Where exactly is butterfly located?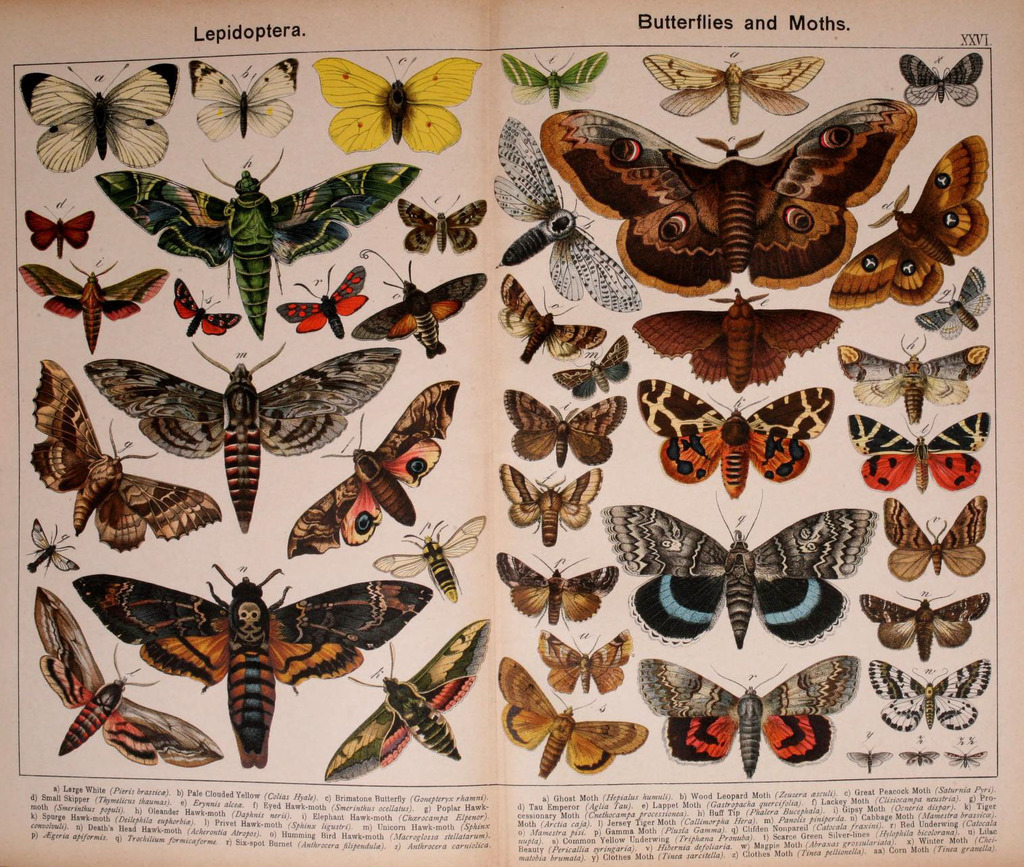
Its bounding box is 863,655,993,738.
